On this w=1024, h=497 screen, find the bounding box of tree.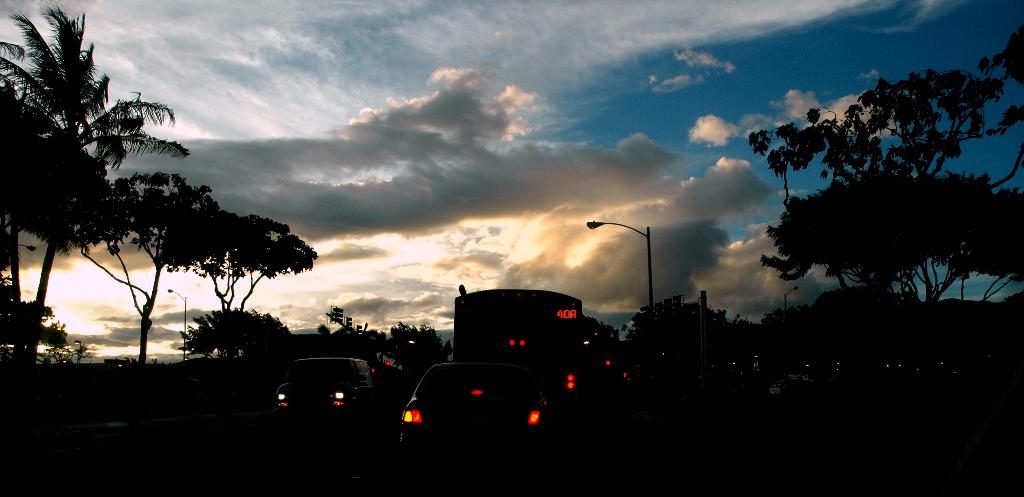
Bounding box: region(757, 65, 1015, 295).
